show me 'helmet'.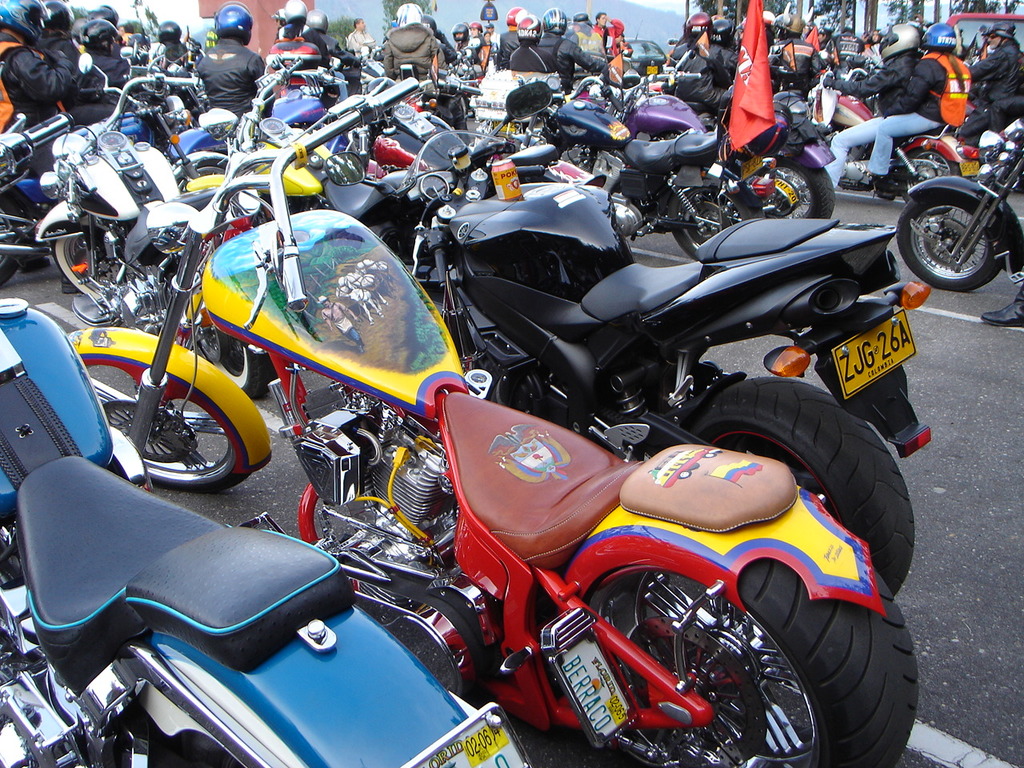
'helmet' is here: {"x1": 39, "y1": 0, "x2": 75, "y2": 33}.
